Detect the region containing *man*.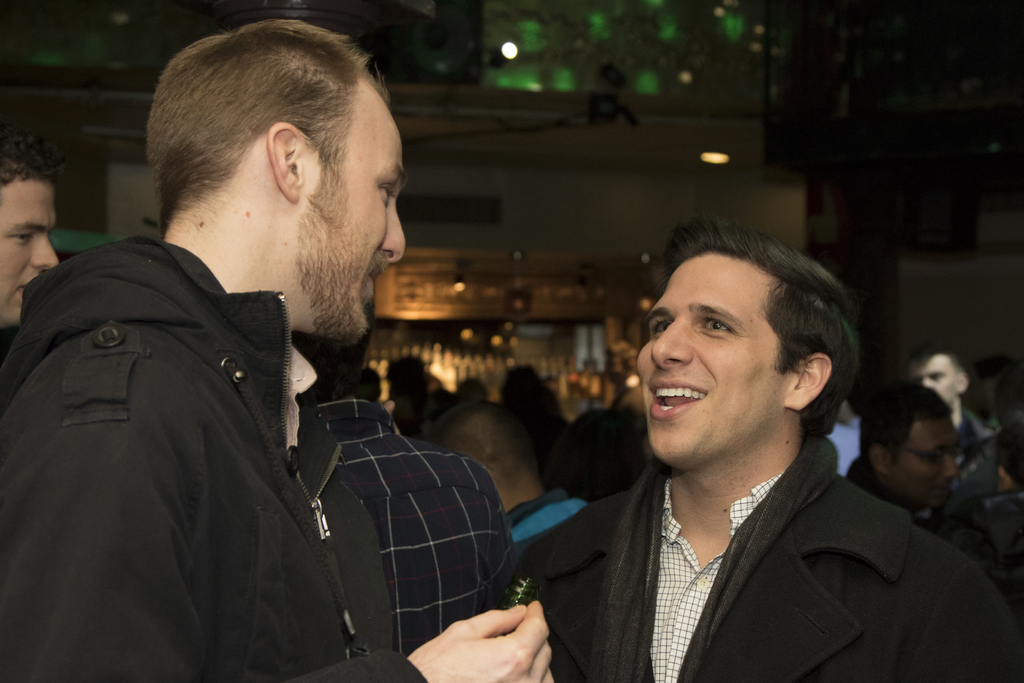
{"x1": 858, "y1": 381, "x2": 960, "y2": 537}.
